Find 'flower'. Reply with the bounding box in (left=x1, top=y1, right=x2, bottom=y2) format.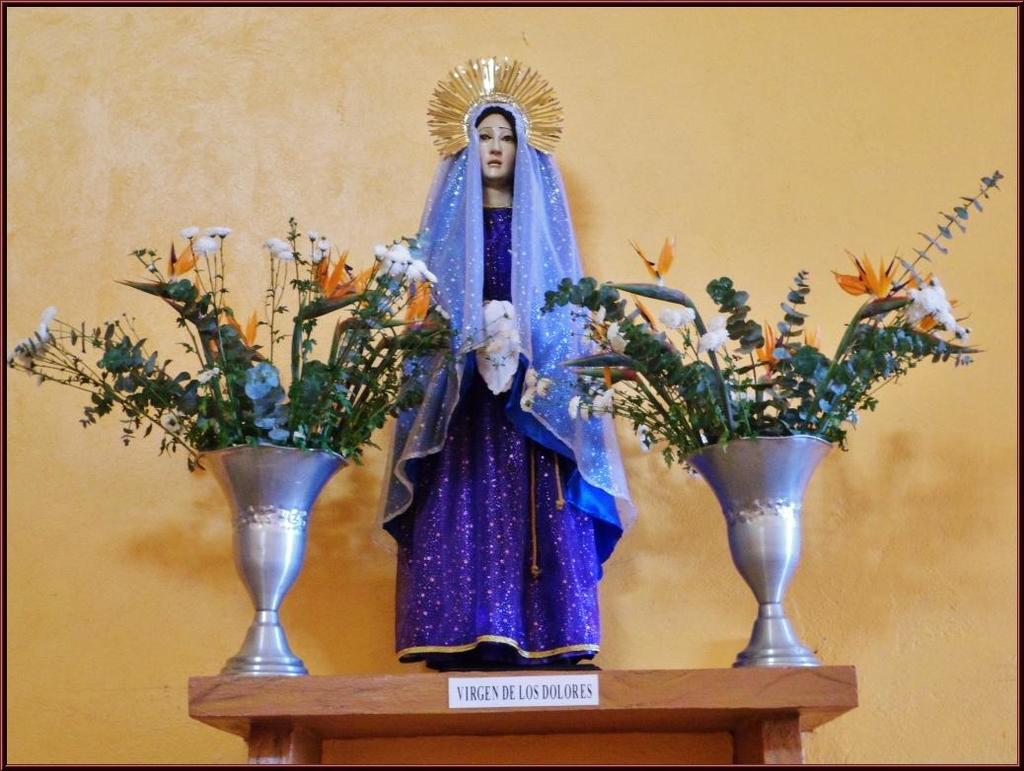
(left=168, top=241, right=199, bottom=275).
